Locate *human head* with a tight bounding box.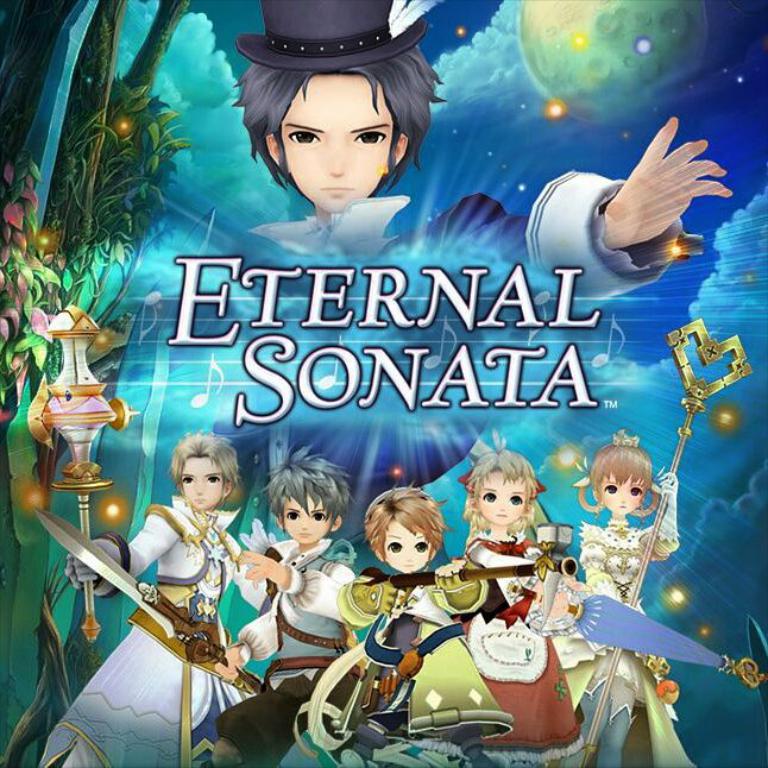
BBox(464, 447, 537, 524).
